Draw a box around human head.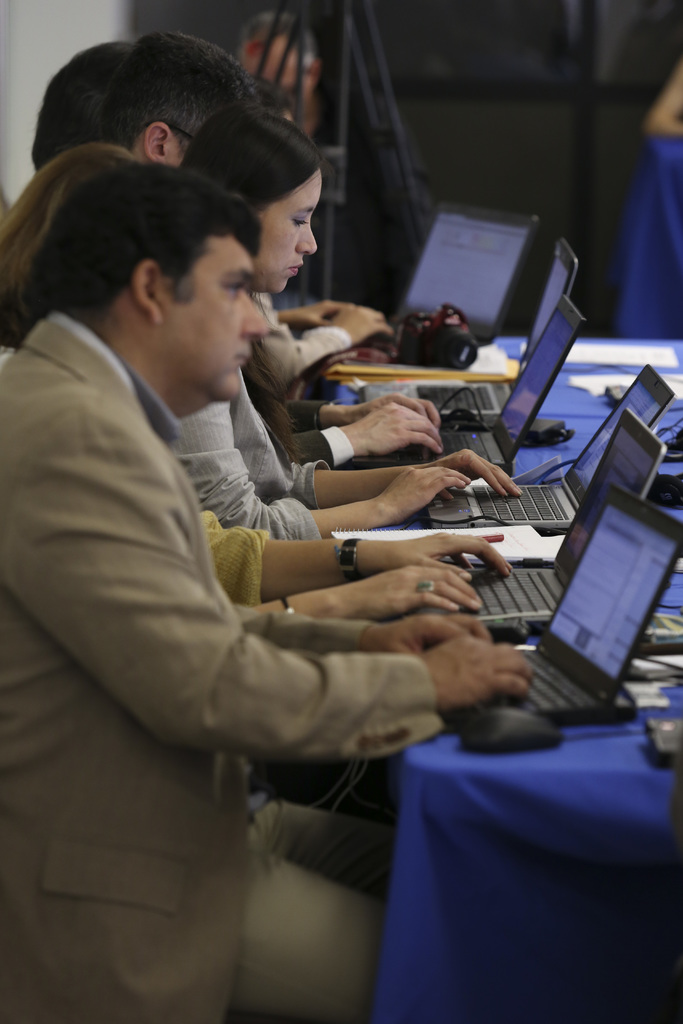
(x1=106, y1=32, x2=260, y2=168).
